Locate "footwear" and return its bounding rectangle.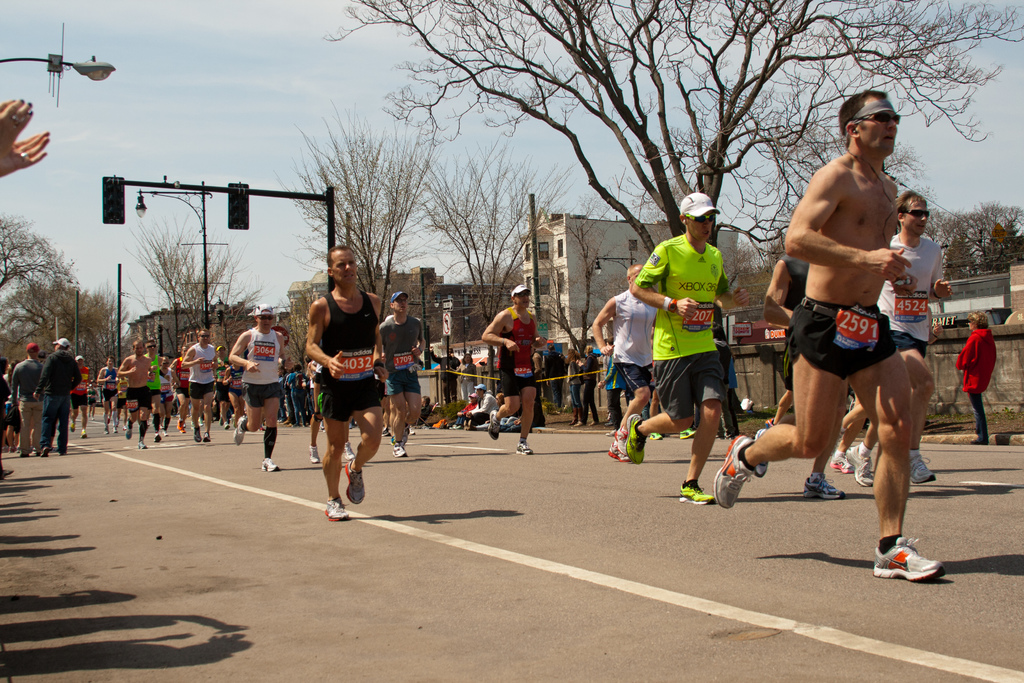
box=[680, 427, 700, 441].
